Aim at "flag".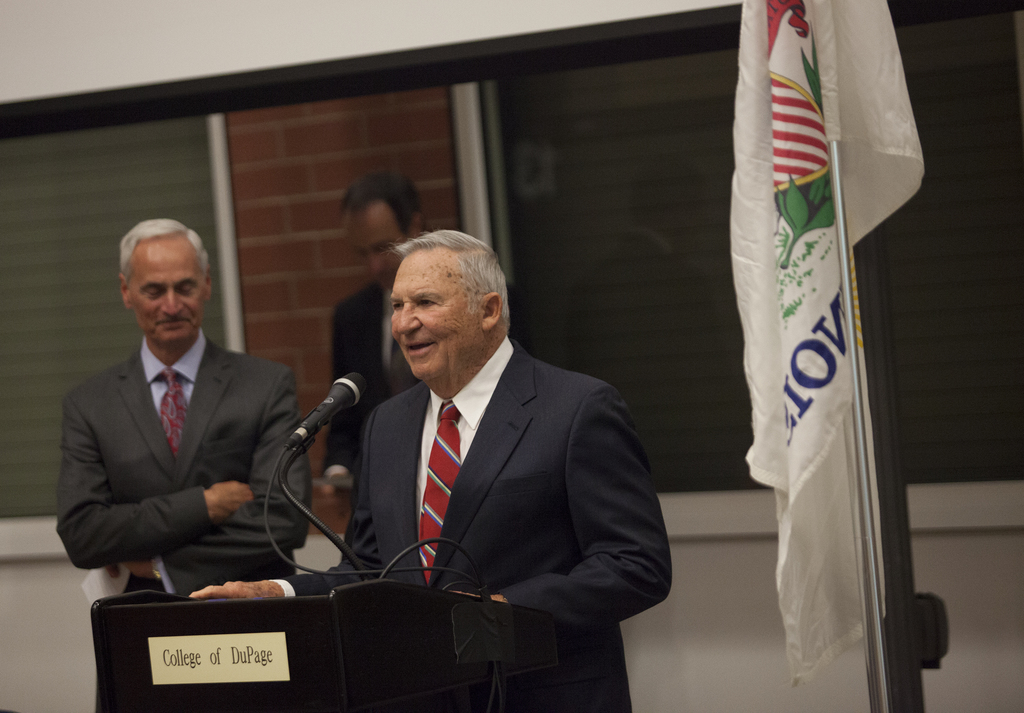
Aimed at <region>726, 6, 898, 701</region>.
